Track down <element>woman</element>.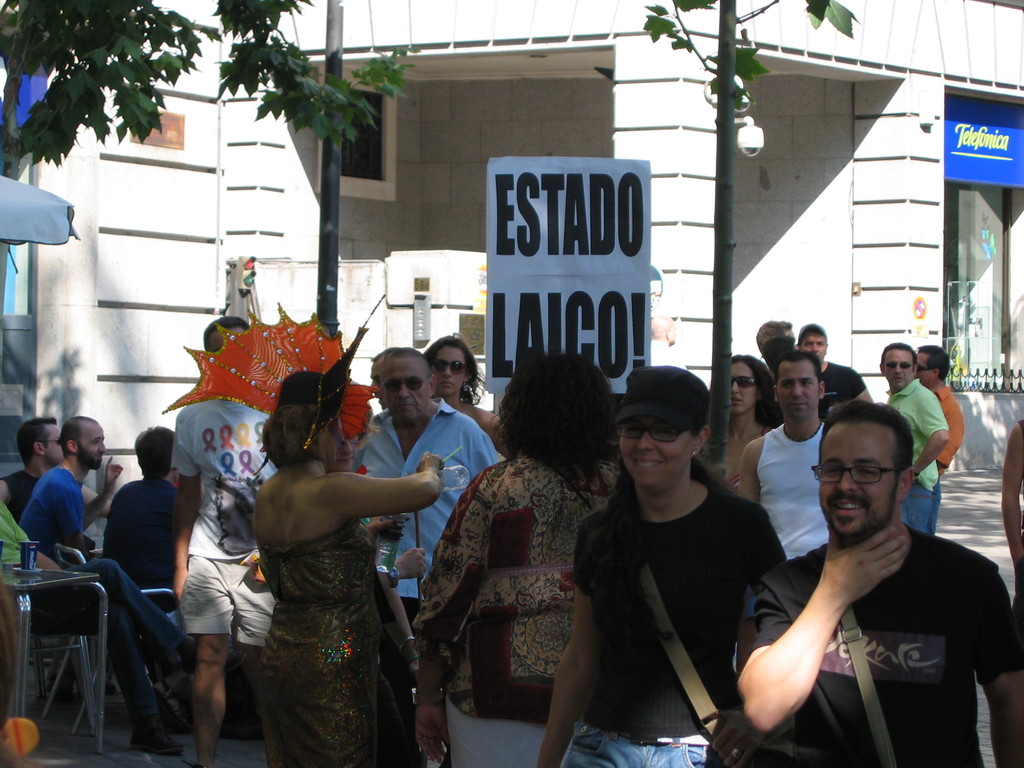
Tracked to rect(705, 348, 780, 493).
